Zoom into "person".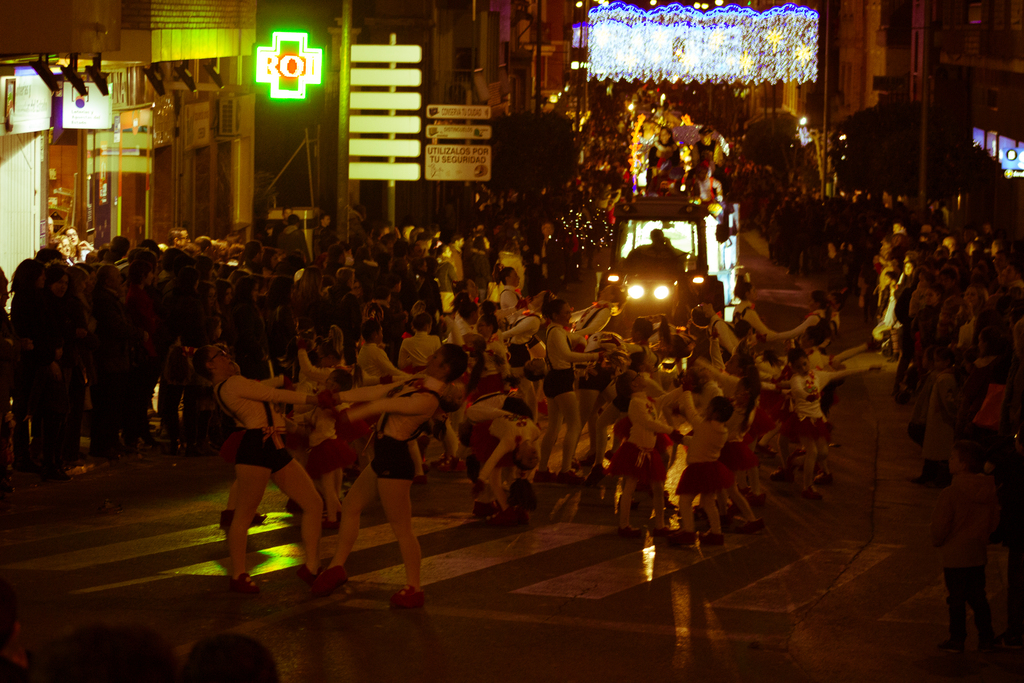
Zoom target: 204 312 307 605.
